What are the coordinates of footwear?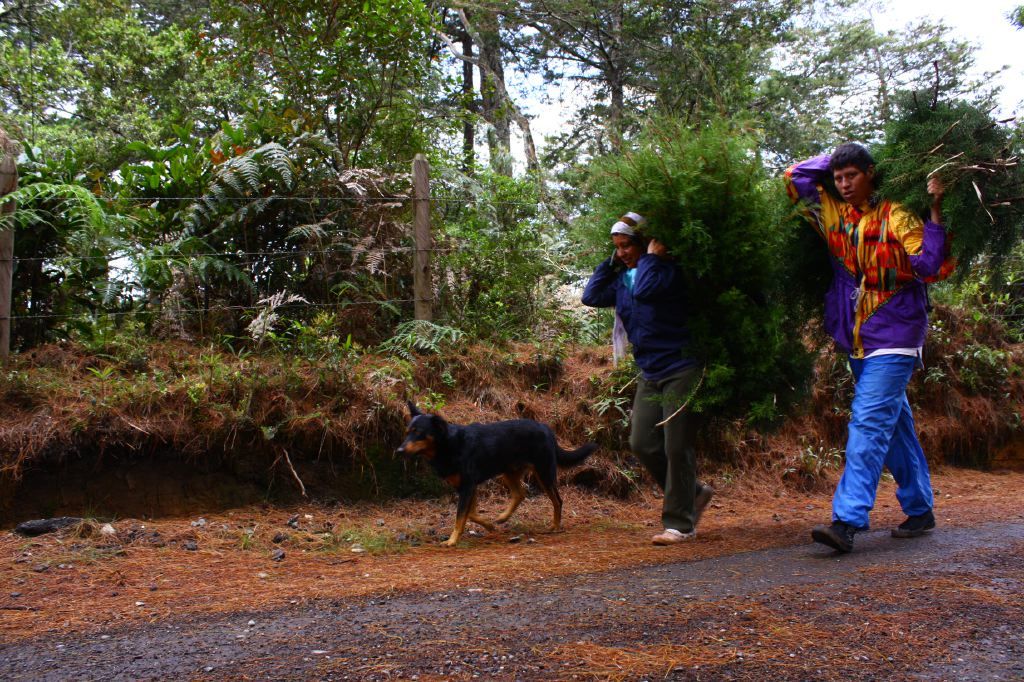
<region>892, 507, 936, 539</region>.
